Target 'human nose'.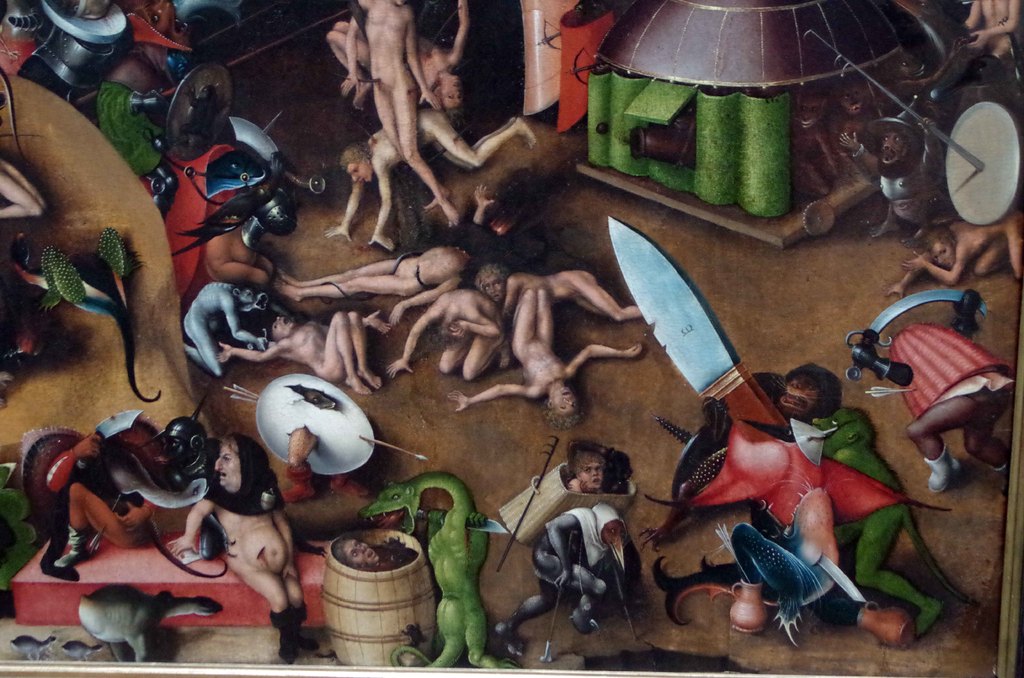
Target region: [273,316,281,320].
